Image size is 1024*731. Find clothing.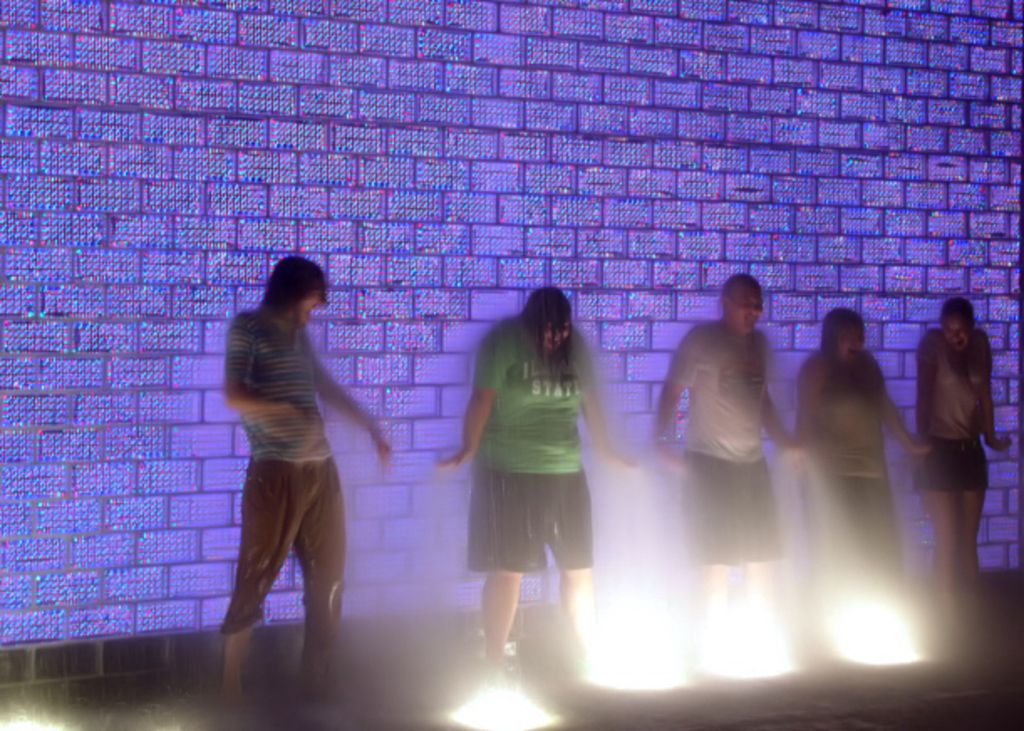
locate(679, 314, 808, 590).
